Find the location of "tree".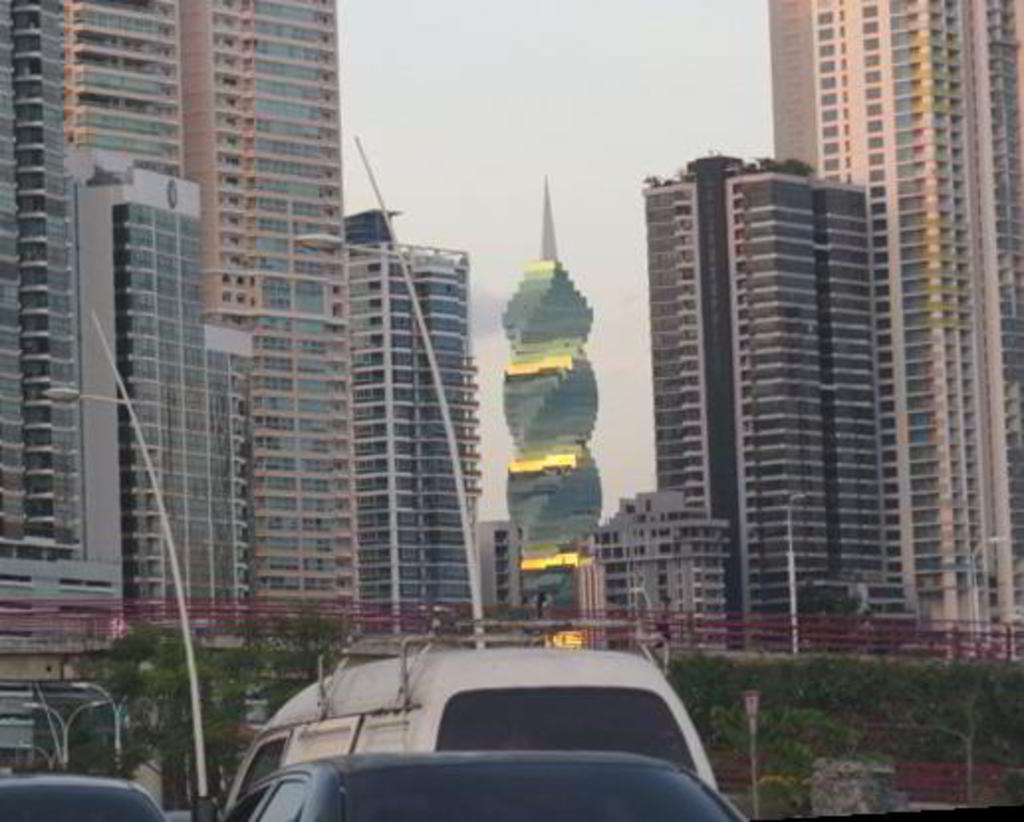
Location: 792:584:863:606.
